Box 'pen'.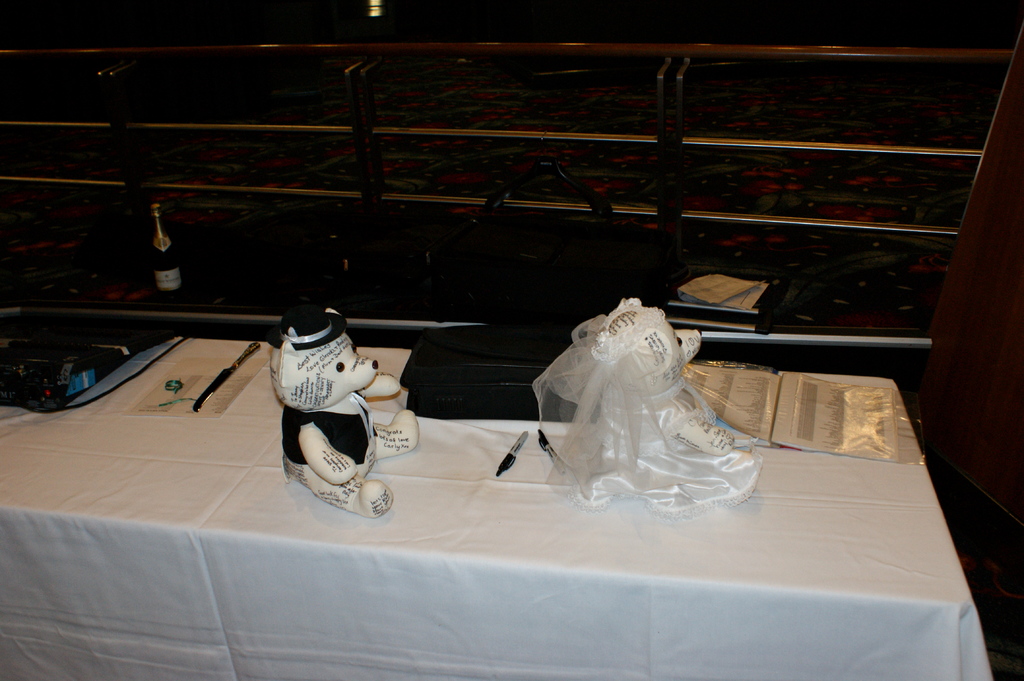
{"left": 190, "top": 370, "right": 234, "bottom": 416}.
